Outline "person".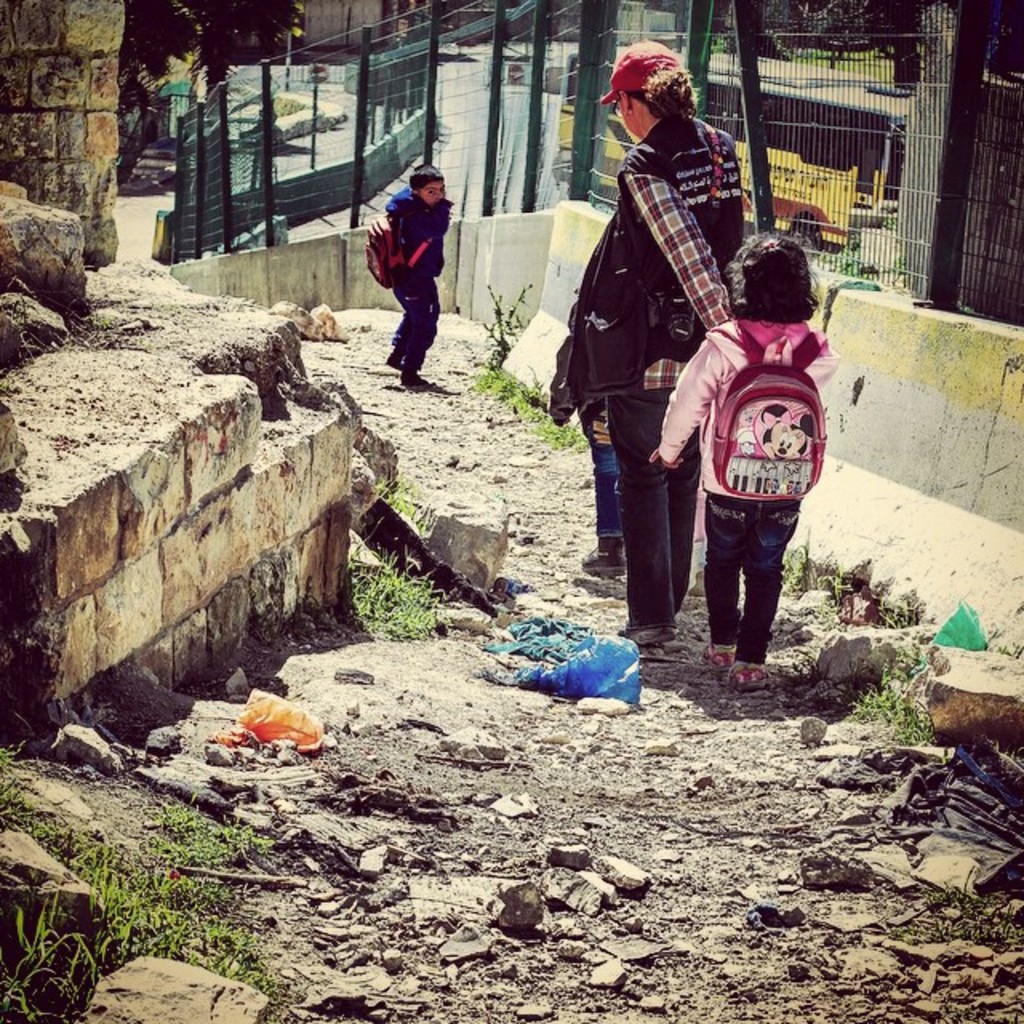
Outline: crop(373, 155, 446, 384).
